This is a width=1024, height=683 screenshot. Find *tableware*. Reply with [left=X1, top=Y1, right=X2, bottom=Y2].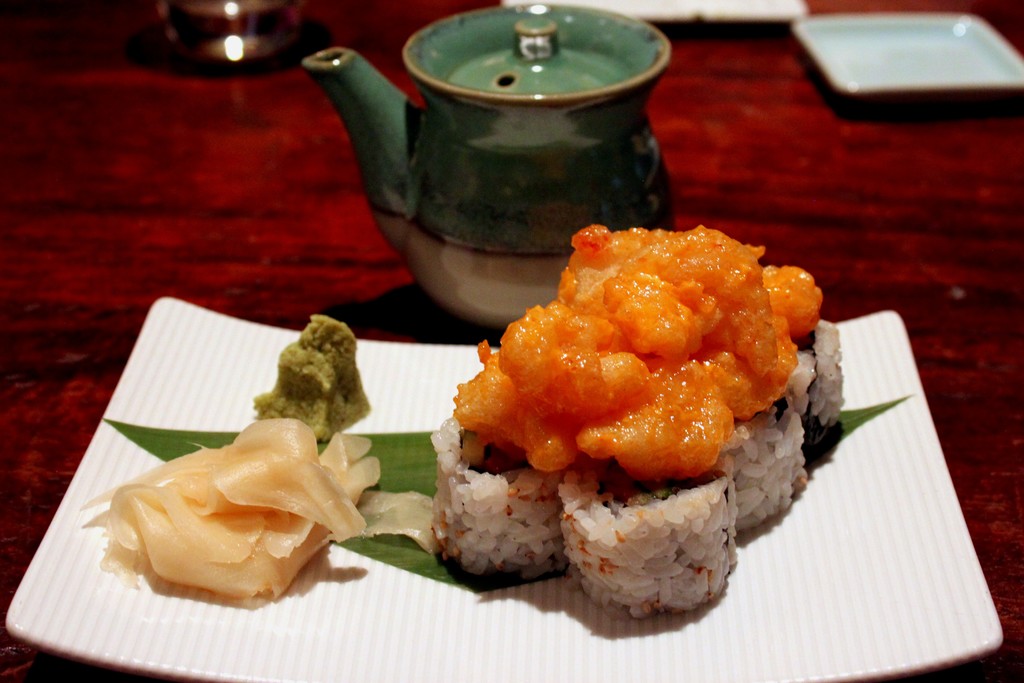
[left=156, top=0, right=307, bottom=81].
